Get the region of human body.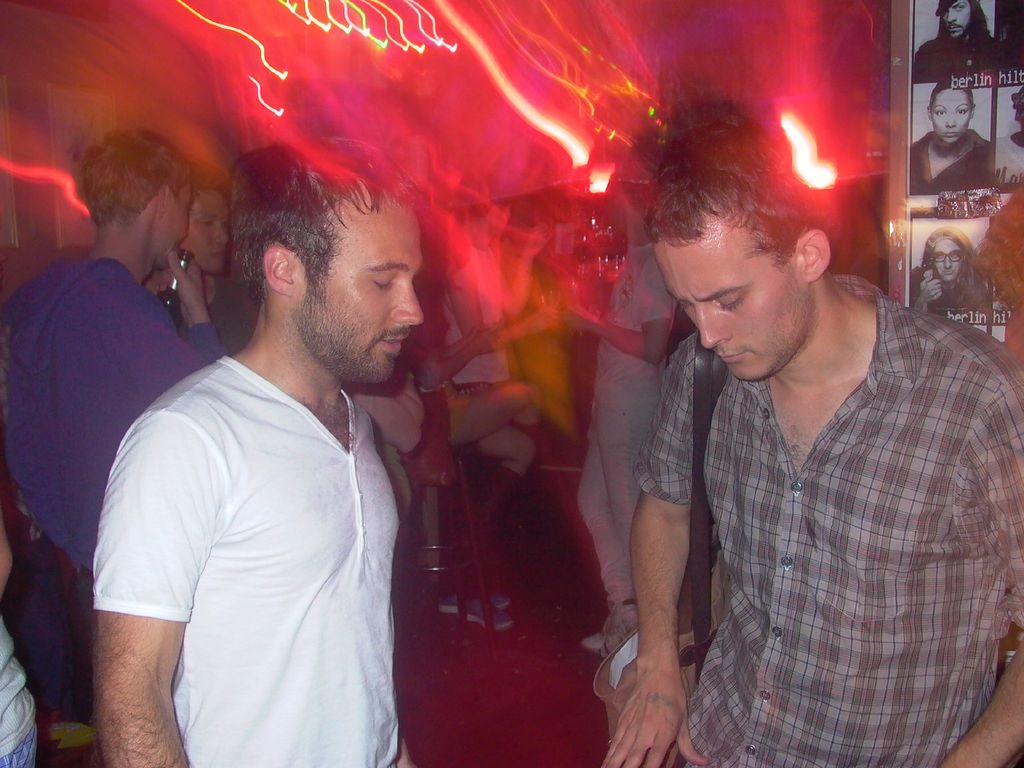
box=[915, 32, 1006, 86].
